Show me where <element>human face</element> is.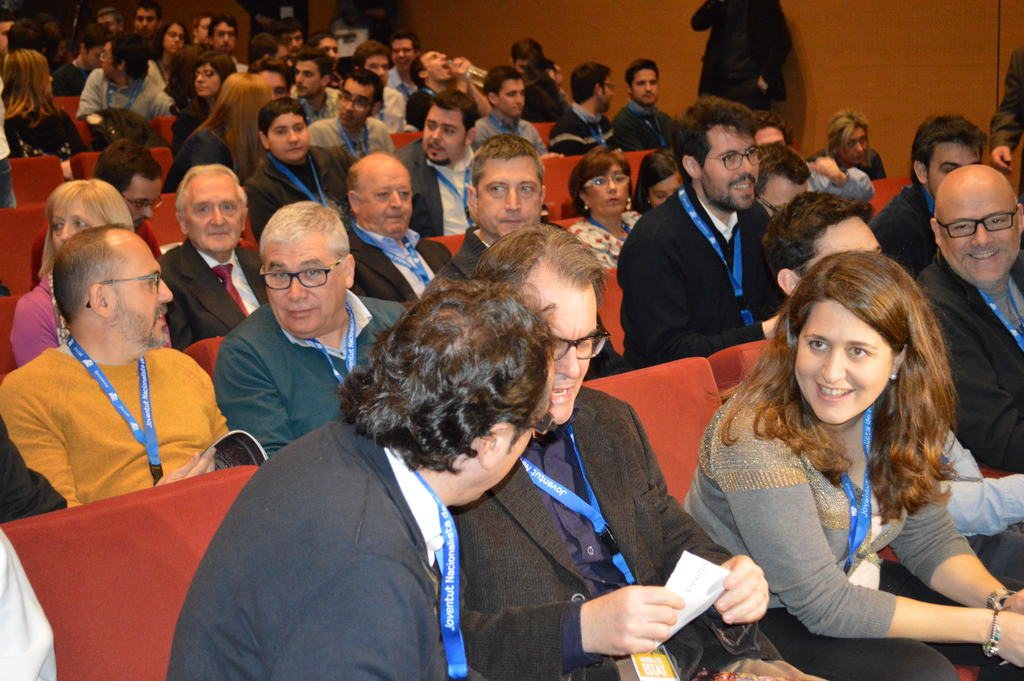
<element>human face</element> is at left=97, top=14, right=116, bottom=30.
